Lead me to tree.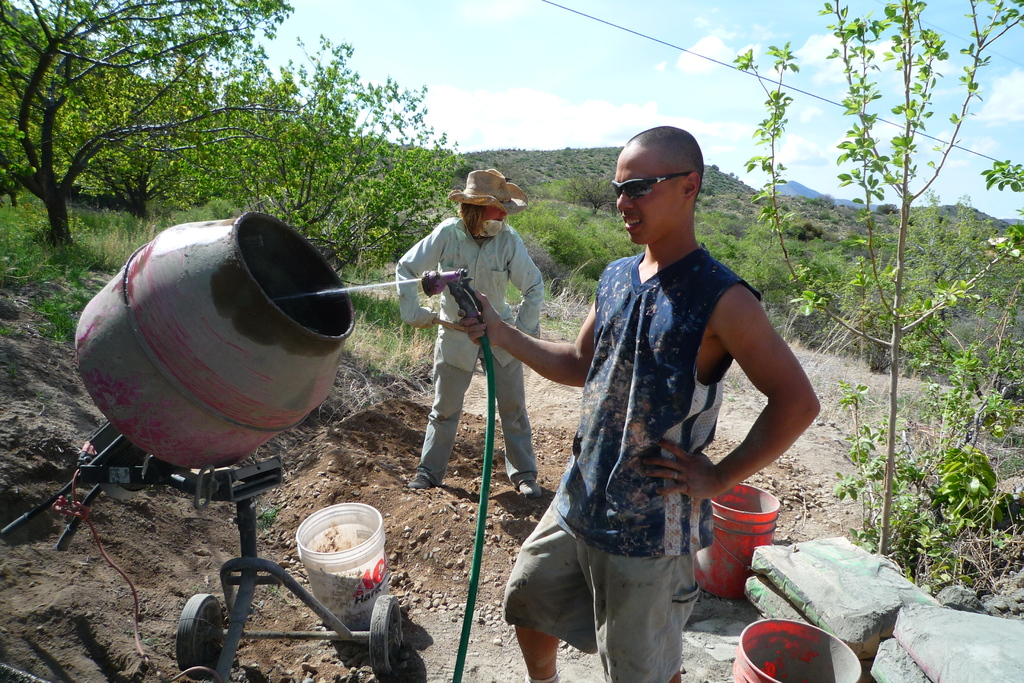
Lead to box(725, 0, 1023, 575).
